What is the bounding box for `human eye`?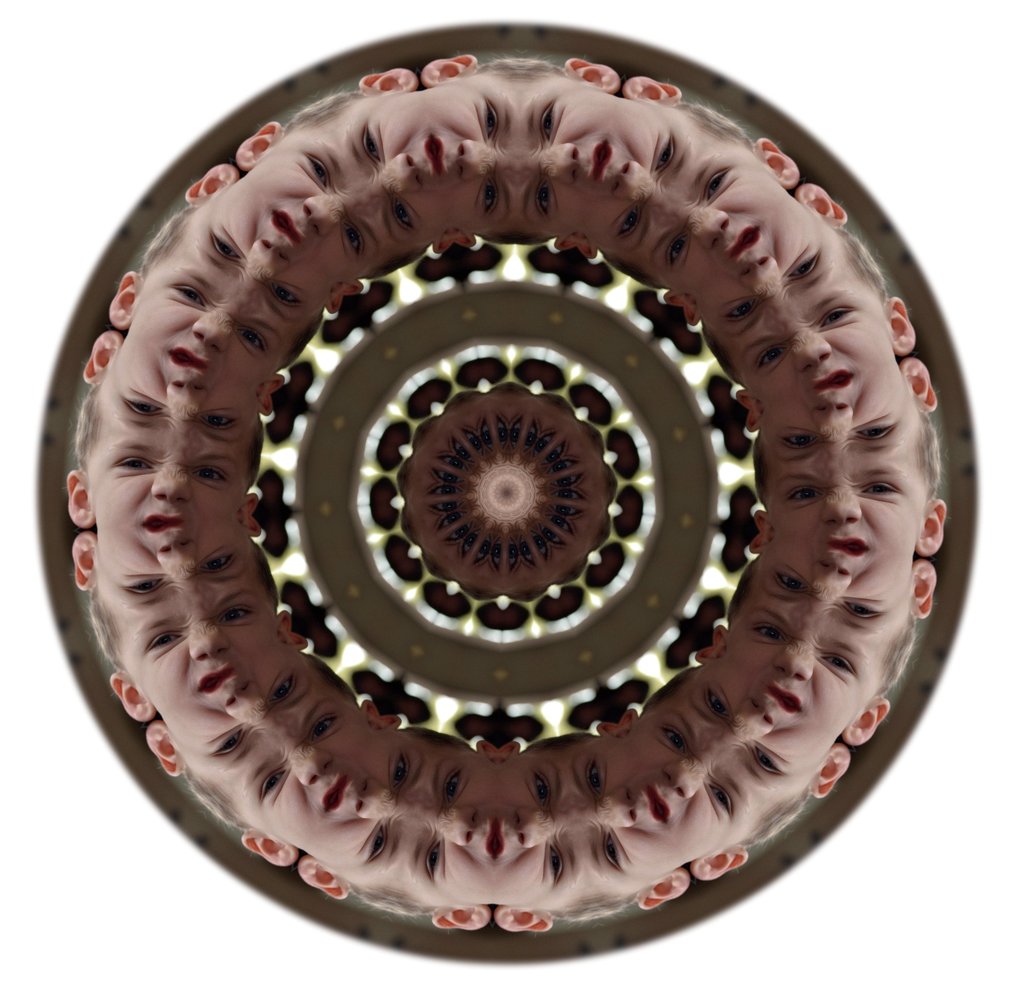
locate(483, 179, 494, 213).
